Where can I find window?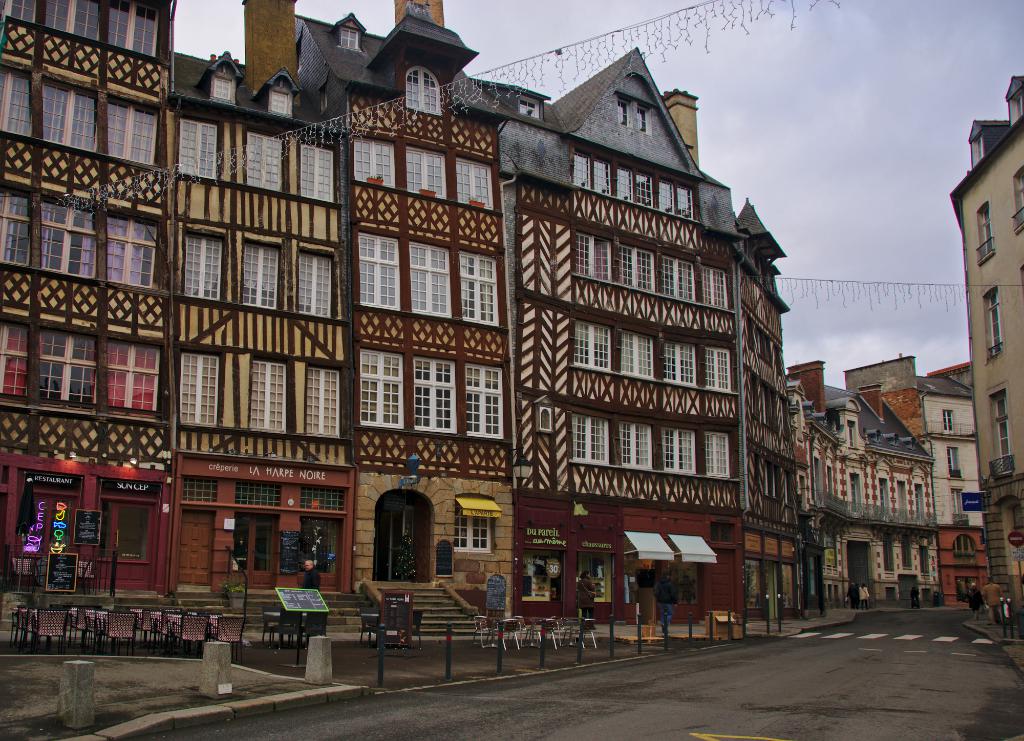
You can find it at pyautogui.locateOnScreen(616, 90, 658, 137).
